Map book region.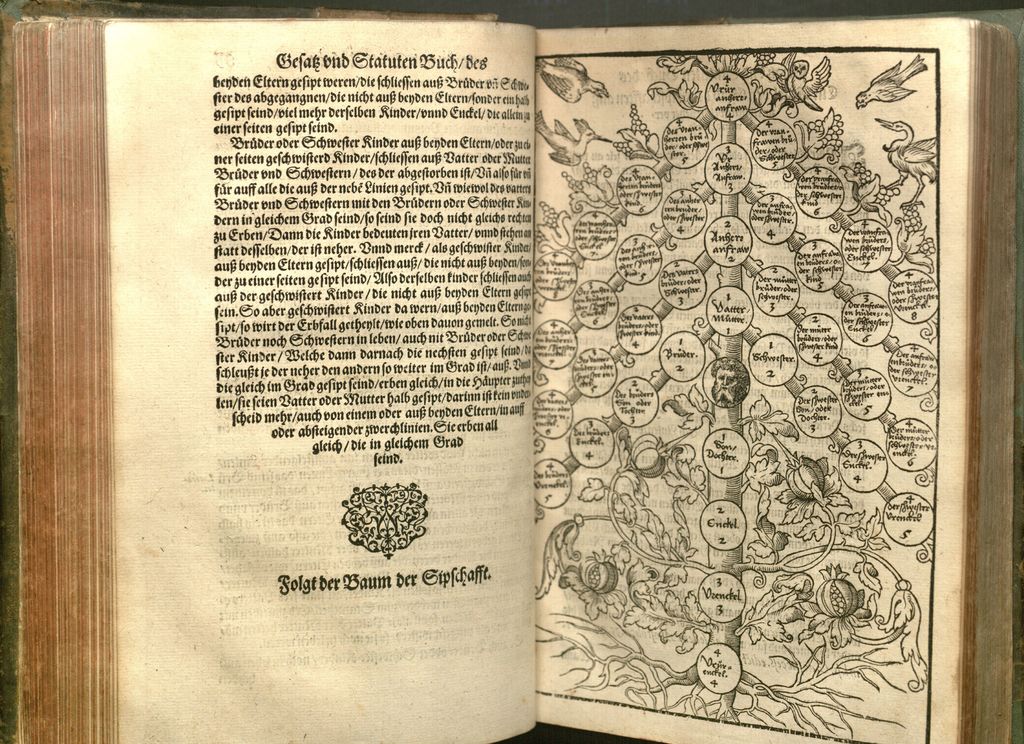
Mapped to [63, 15, 923, 715].
